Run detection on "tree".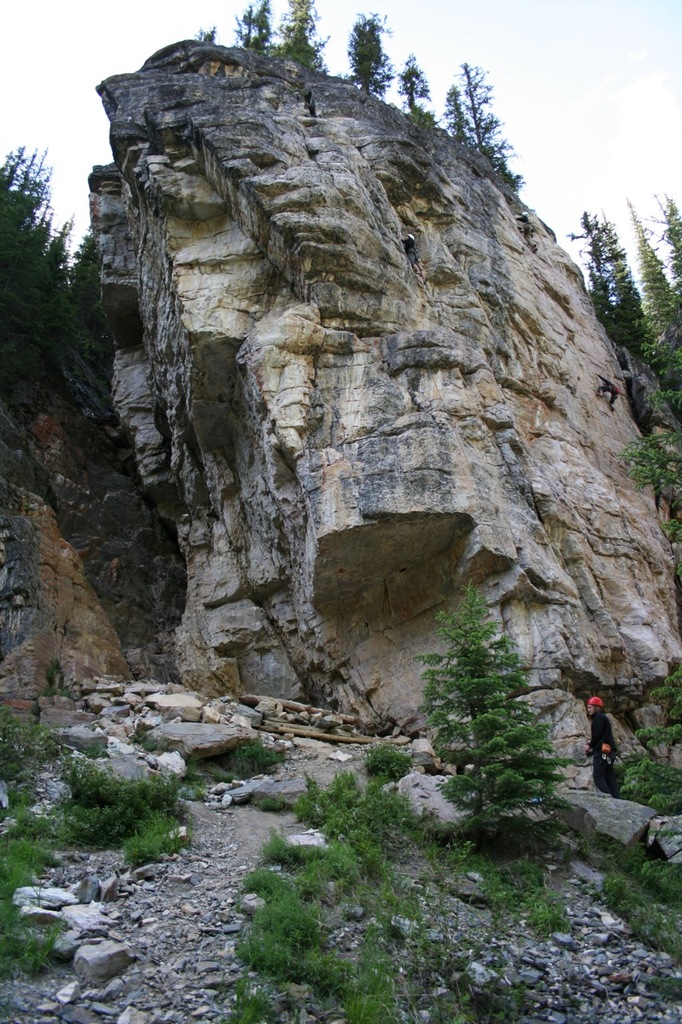
Result: bbox(652, 192, 681, 299).
